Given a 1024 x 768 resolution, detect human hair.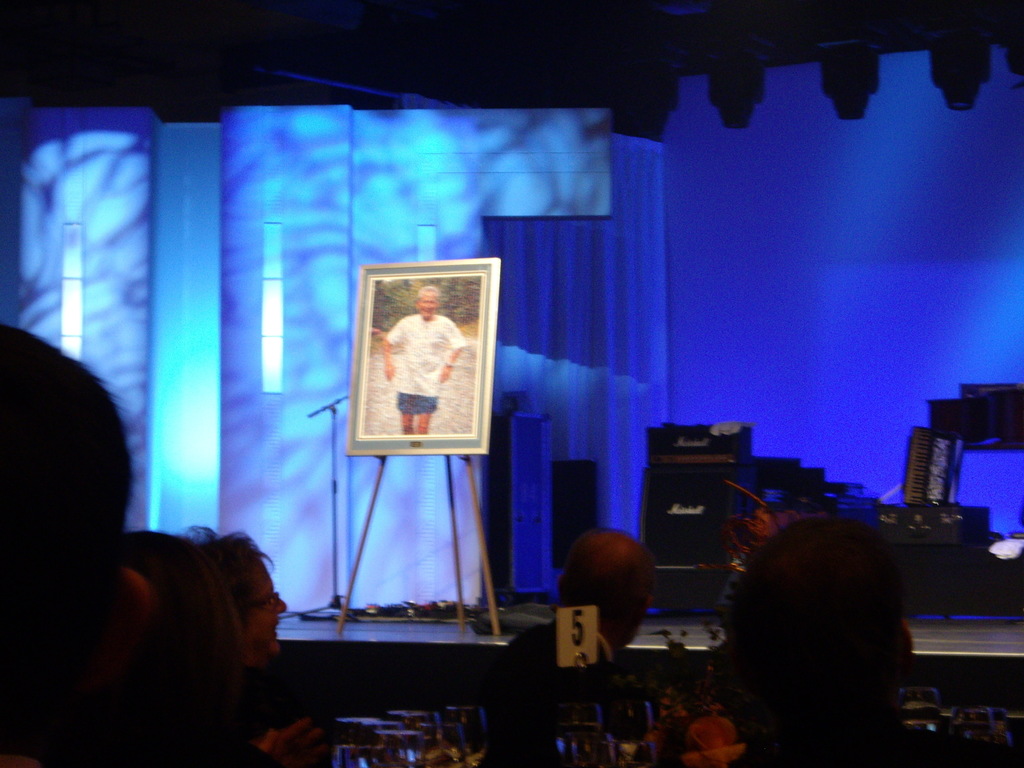
region(122, 536, 243, 706).
